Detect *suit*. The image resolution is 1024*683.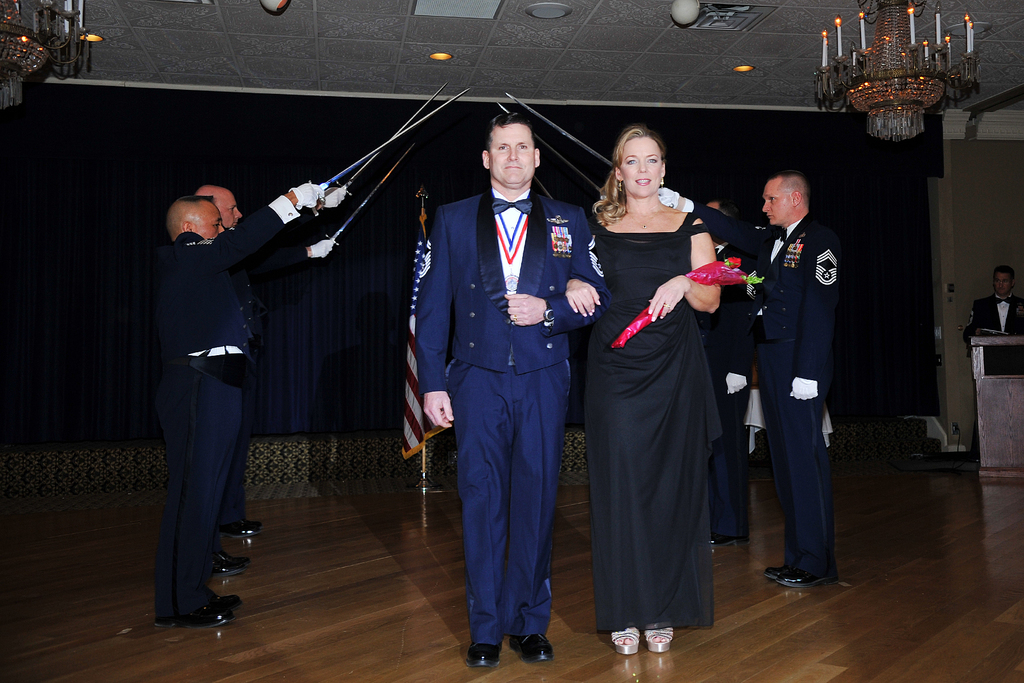
crop(750, 222, 844, 570).
